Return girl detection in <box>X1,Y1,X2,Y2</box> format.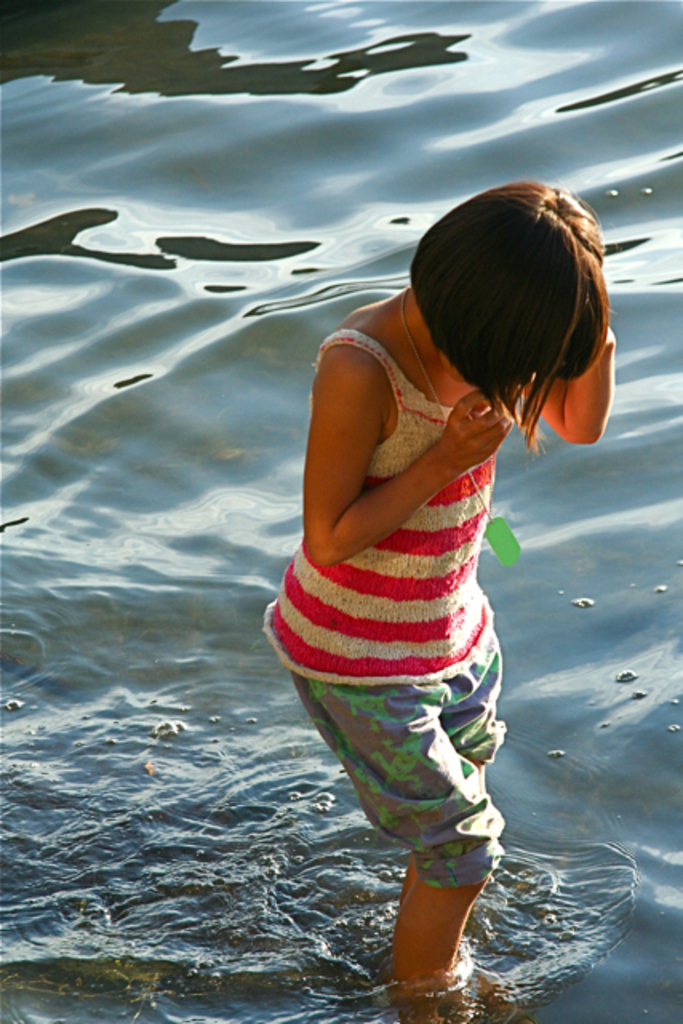
<box>259,182,617,1022</box>.
